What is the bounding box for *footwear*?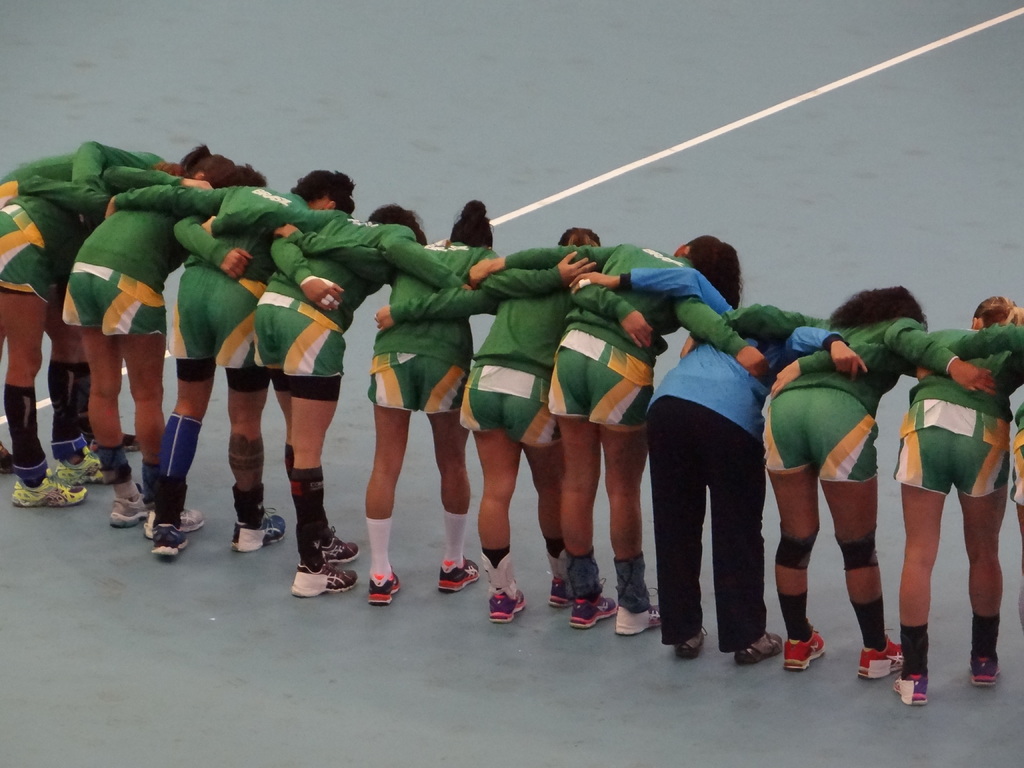
<bbox>551, 579, 572, 610</bbox>.
